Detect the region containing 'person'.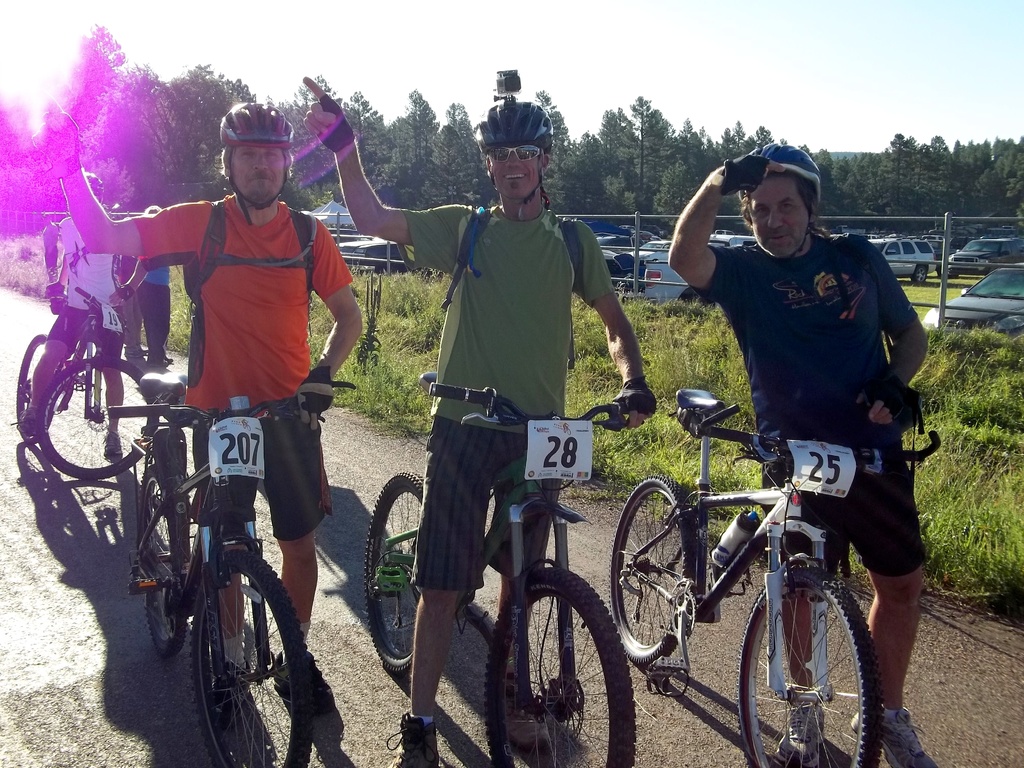
(left=14, top=167, right=129, bottom=449).
